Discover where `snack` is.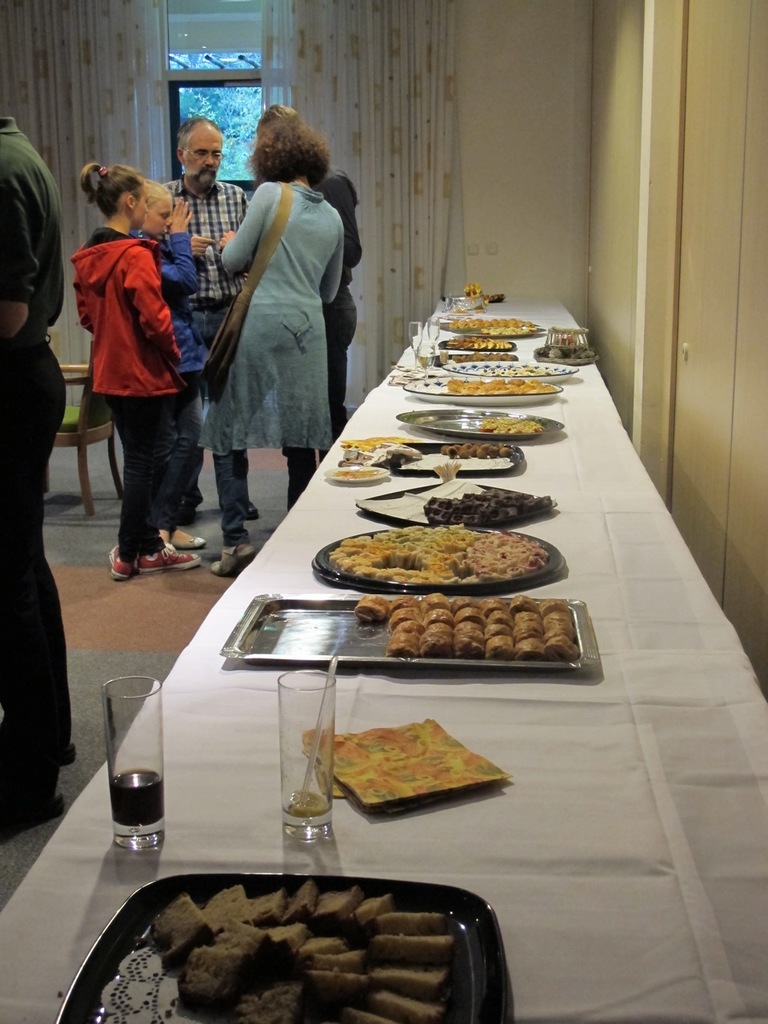
Discovered at region(107, 870, 485, 1017).
